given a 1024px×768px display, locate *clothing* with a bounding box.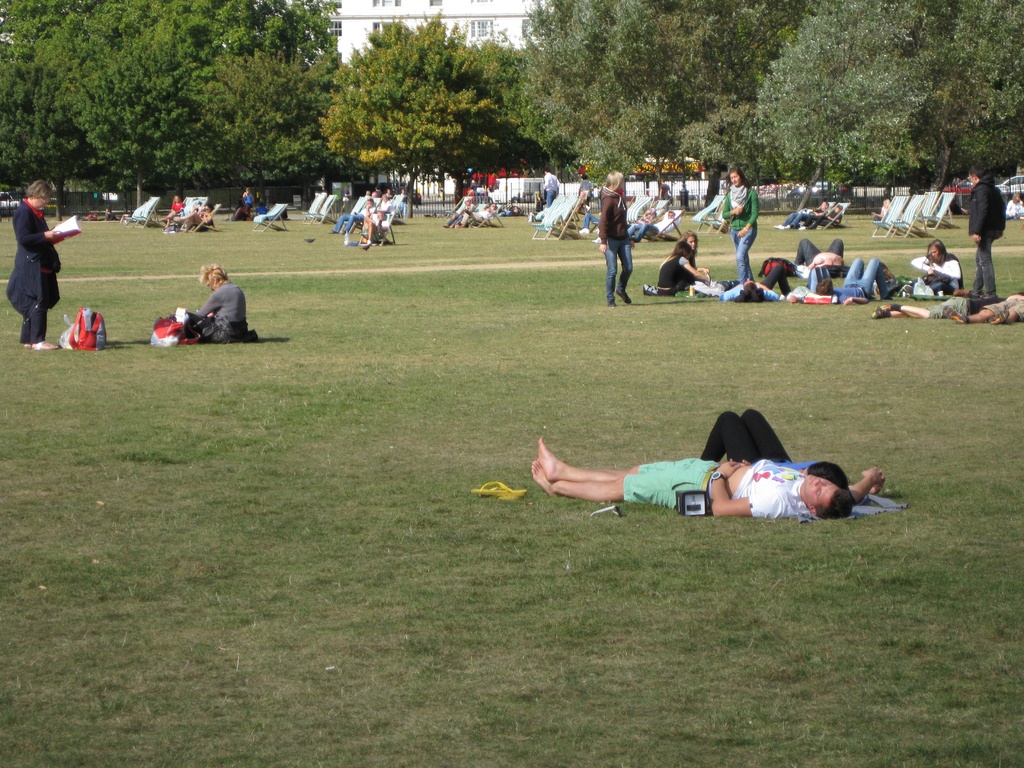
Located: (x1=232, y1=205, x2=253, y2=224).
